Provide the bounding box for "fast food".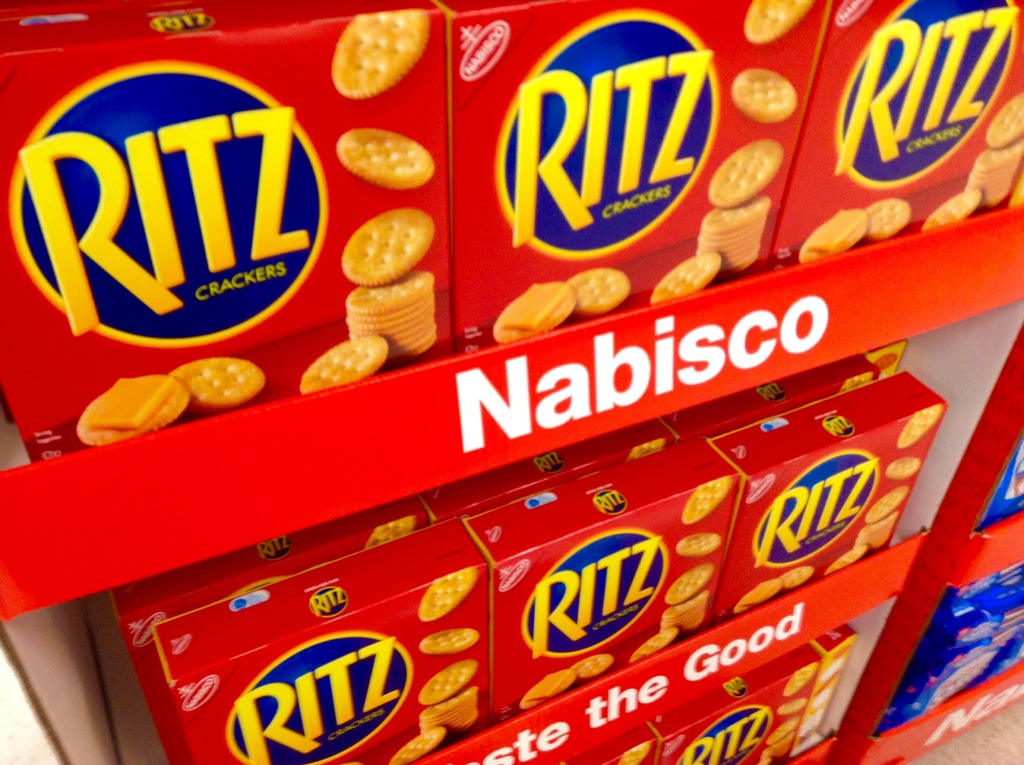
<box>736,579,780,610</box>.
